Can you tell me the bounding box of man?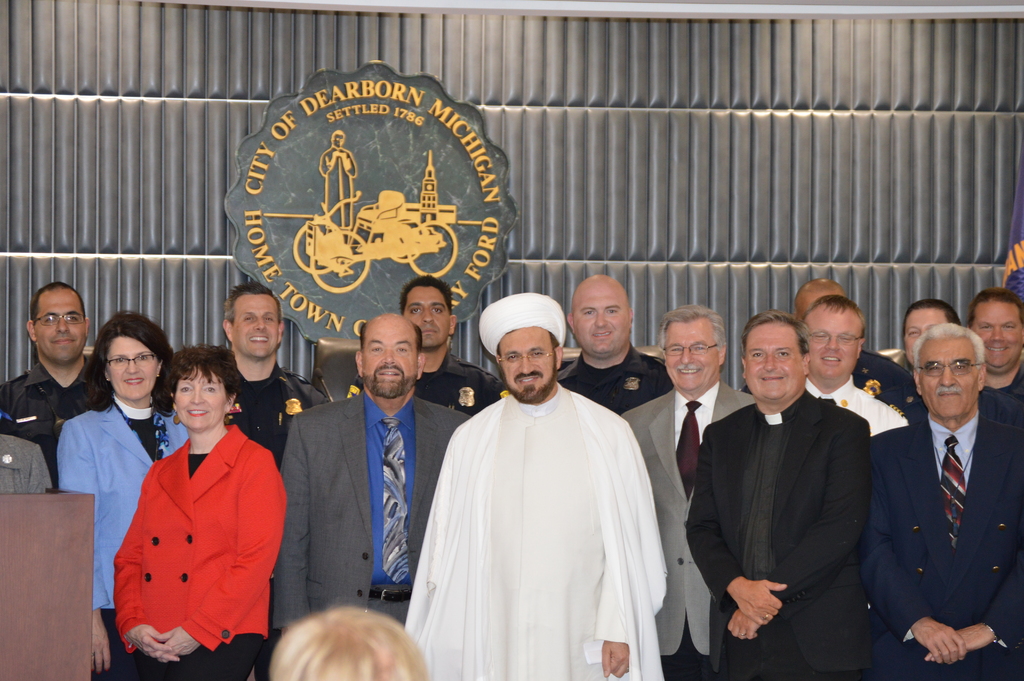
[x1=404, y1=272, x2=504, y2=413].
